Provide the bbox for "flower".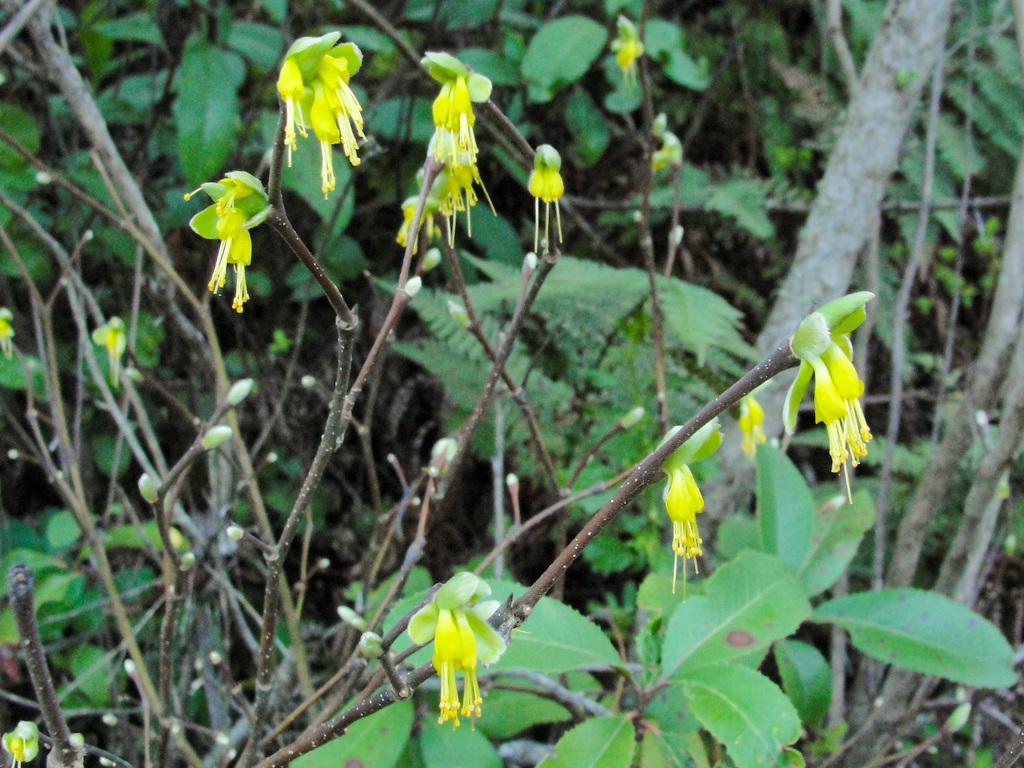
l=423, t=49, r=491, b=245.
